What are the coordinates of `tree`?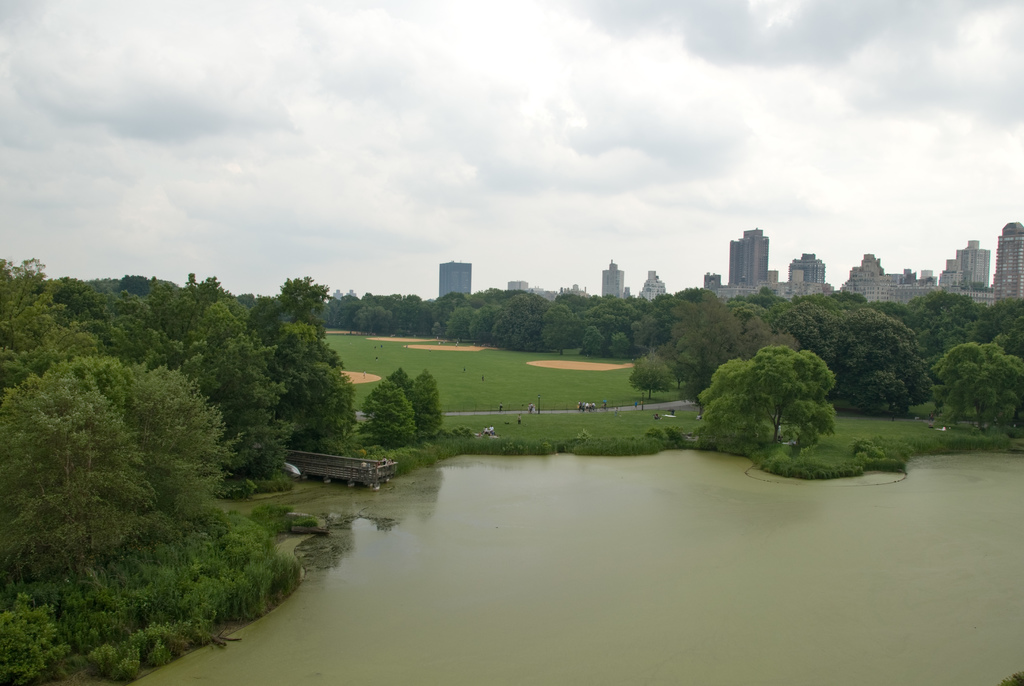
Rect(779, 293, 870, 336).
